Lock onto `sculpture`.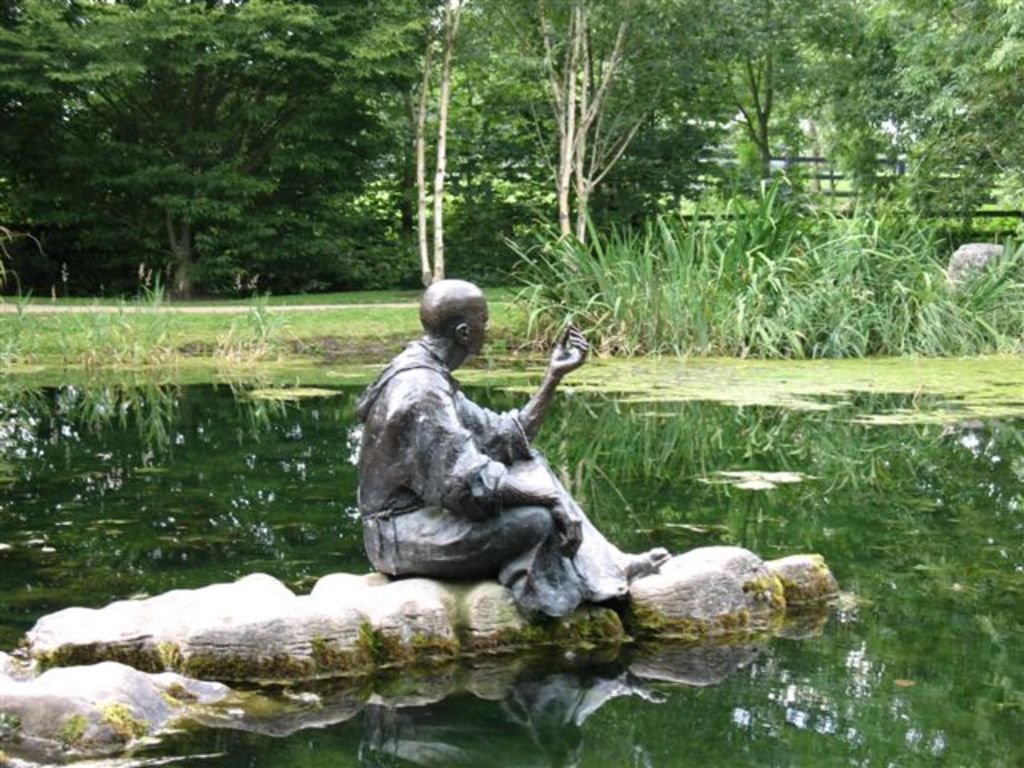
Locked: [358,280,675,619].
